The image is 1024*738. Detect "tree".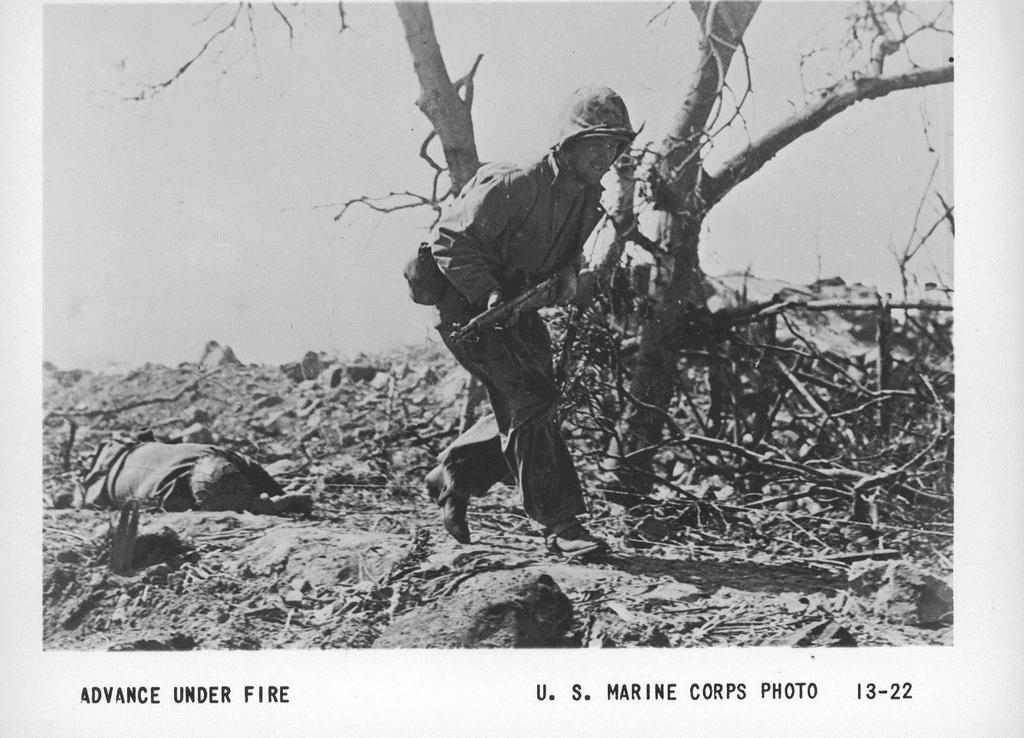
Detection: {"x1": 105, "y1": 0, "x2": 492, "y2": 428}.
